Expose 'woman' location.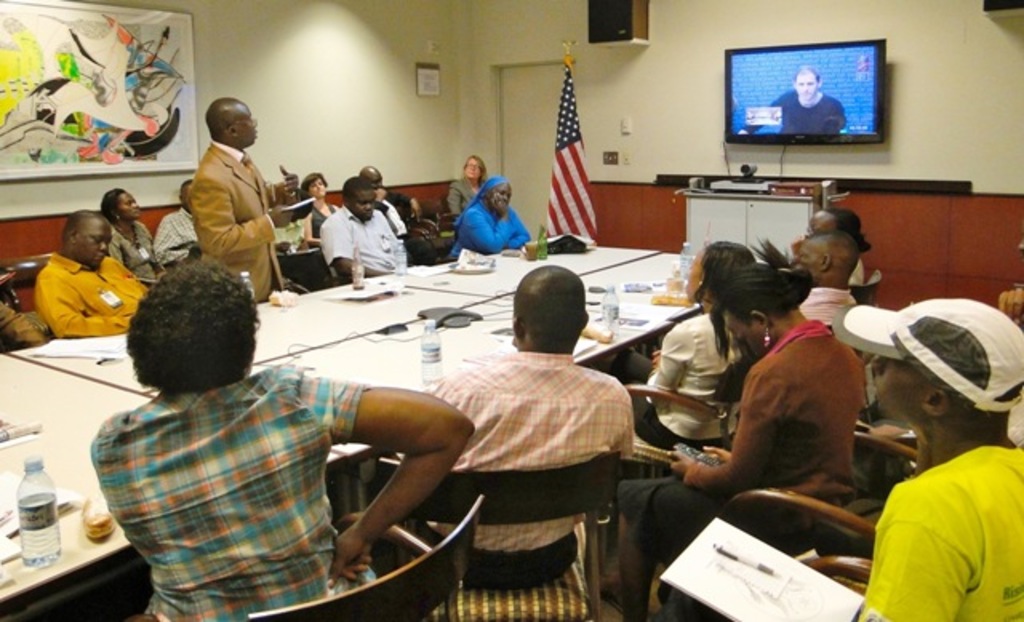
Exposed at [x1=104, y1=184, x2=173, y2=294].
